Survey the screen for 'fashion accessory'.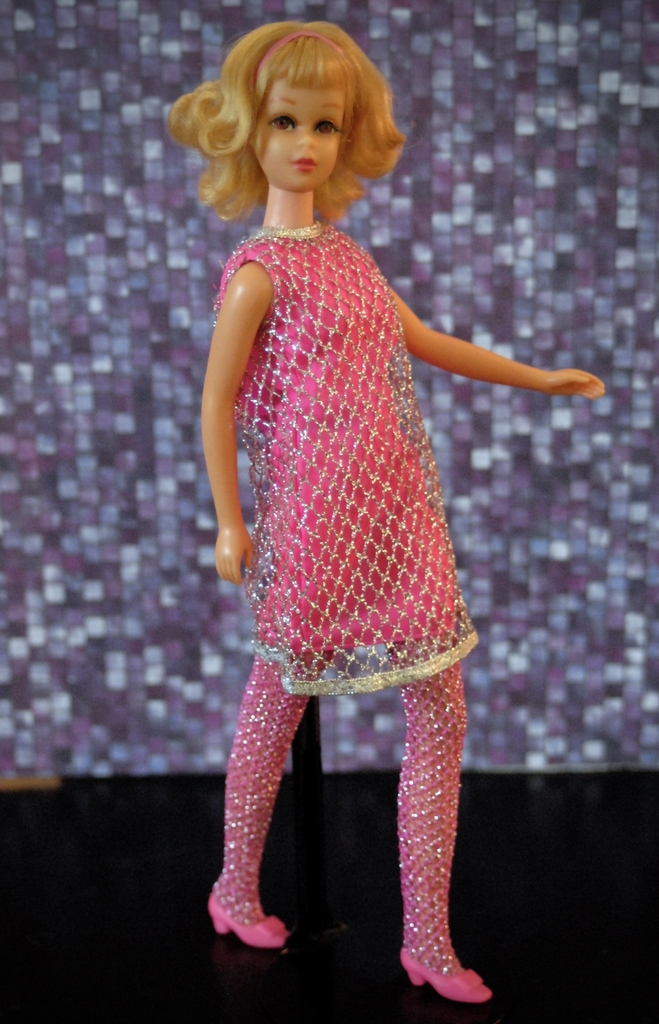
Survey found: 205,890,286,953.
